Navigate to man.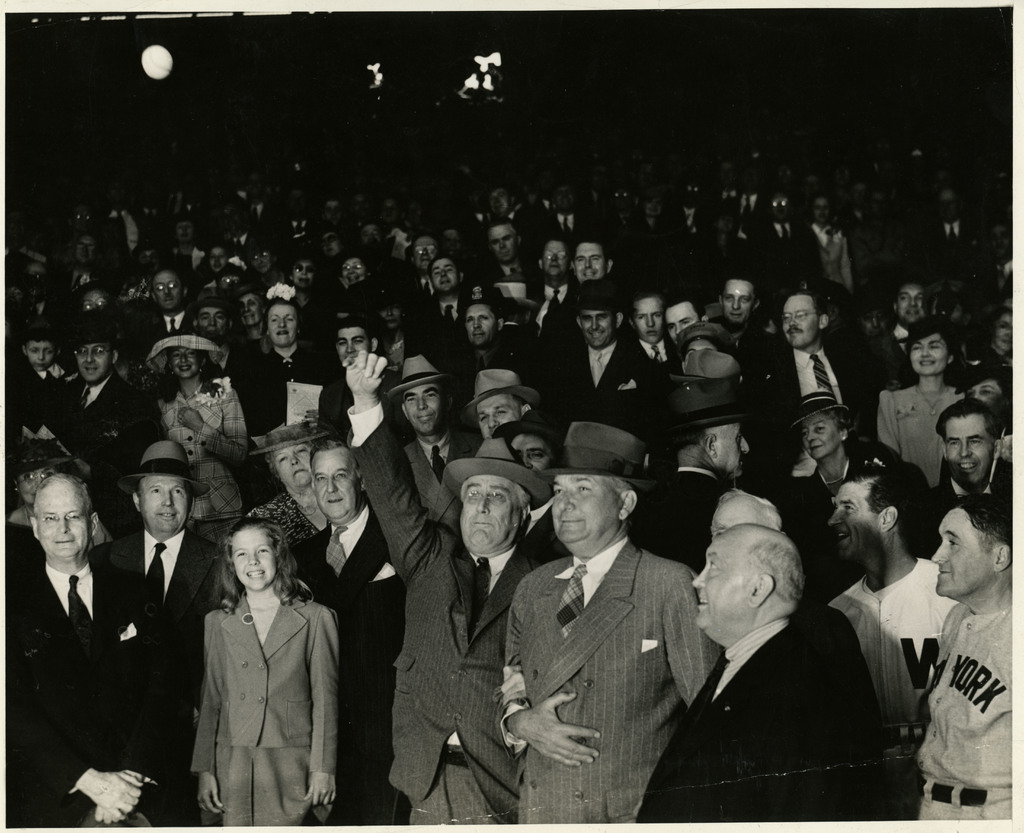
Navigation target: box(516, 272, 676, 460).
